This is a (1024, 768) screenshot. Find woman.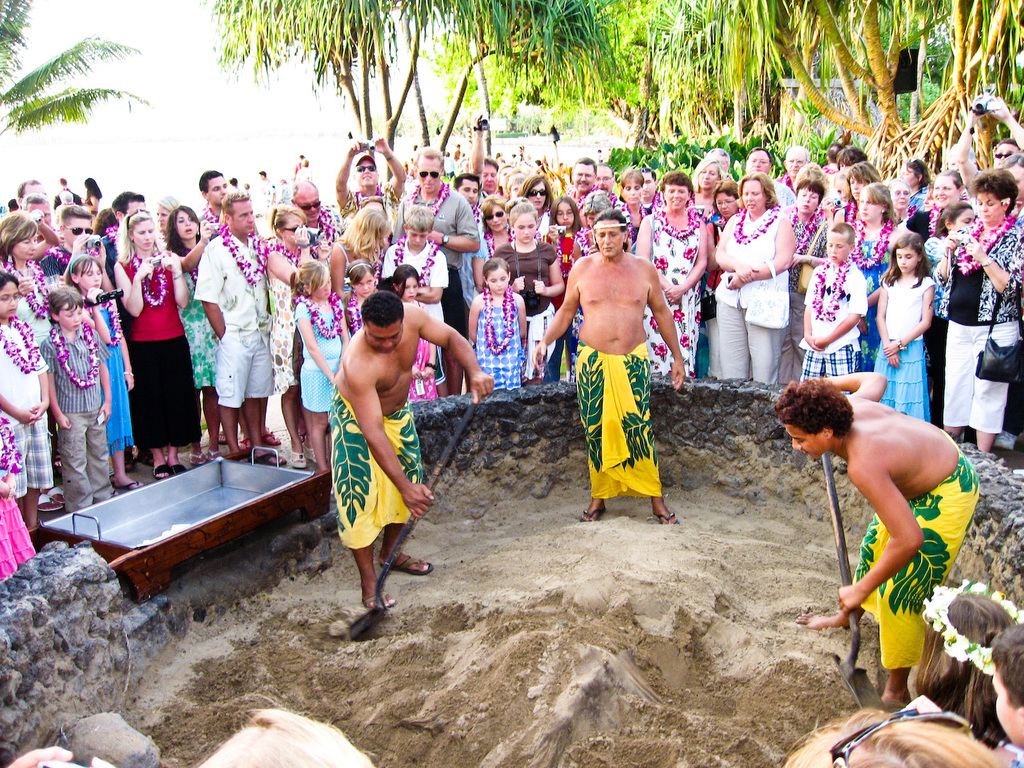
Bounding box: x1=777 y1=177 x2=833 y2=387.
